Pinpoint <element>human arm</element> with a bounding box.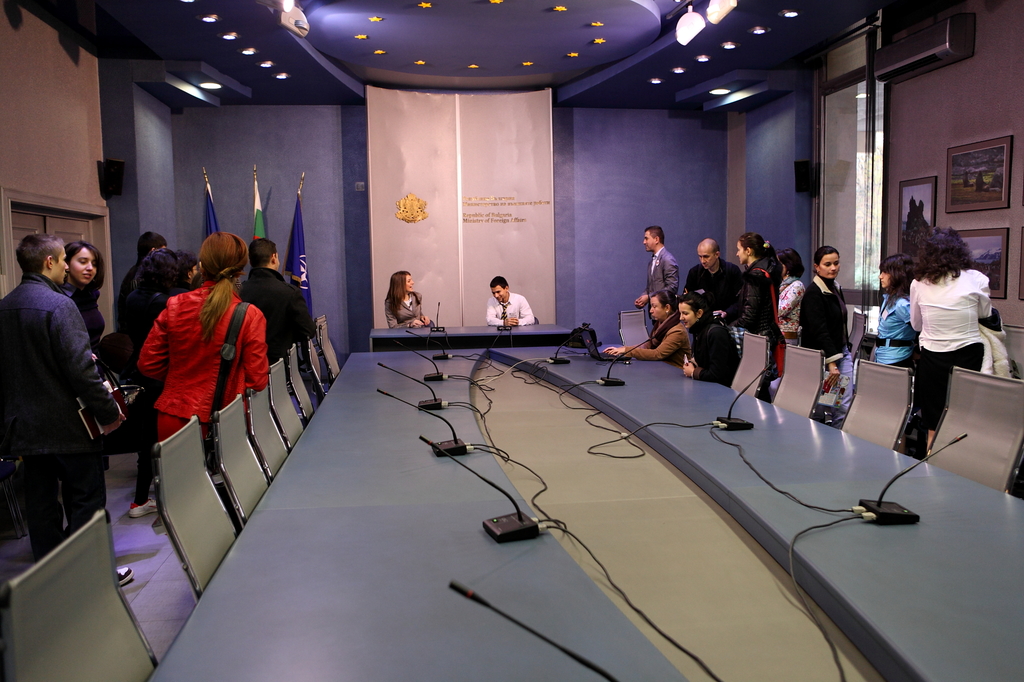
628:266:651:306.
